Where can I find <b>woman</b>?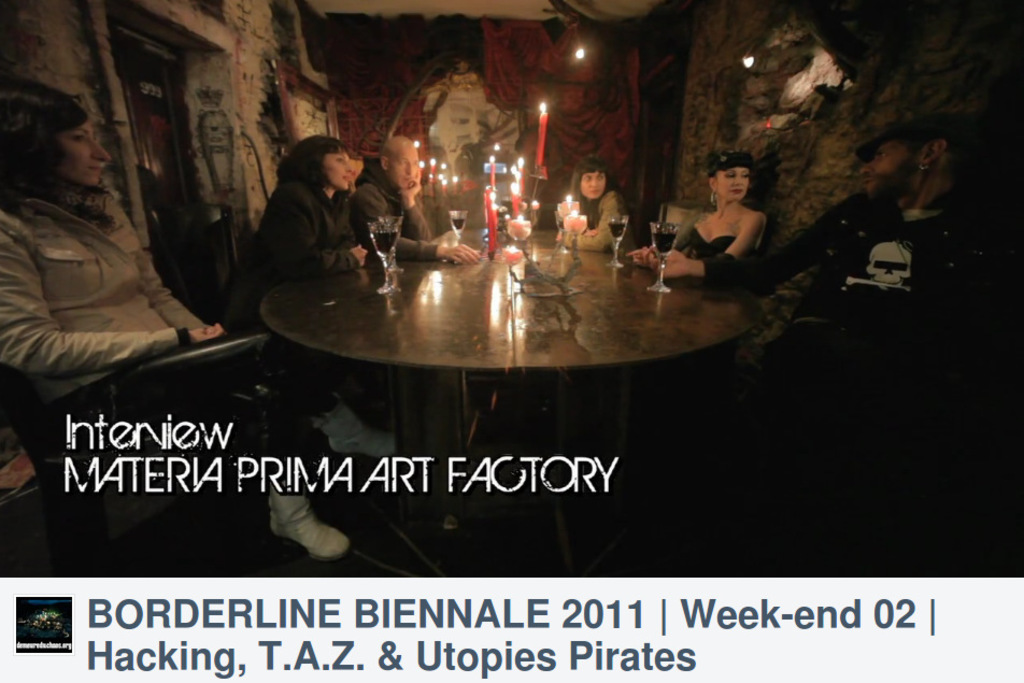
You can find it at l=258, t=137, r=366, b=296.
